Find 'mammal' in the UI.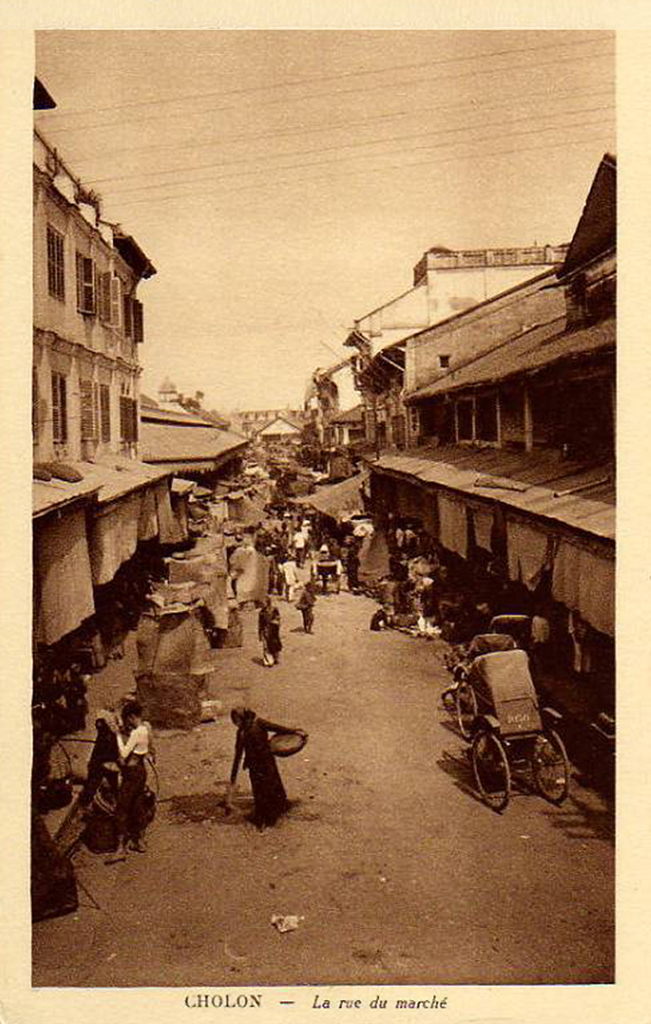
UI element at {"left": 104, "top": 699, "right": 155, "bottom": 863}.
